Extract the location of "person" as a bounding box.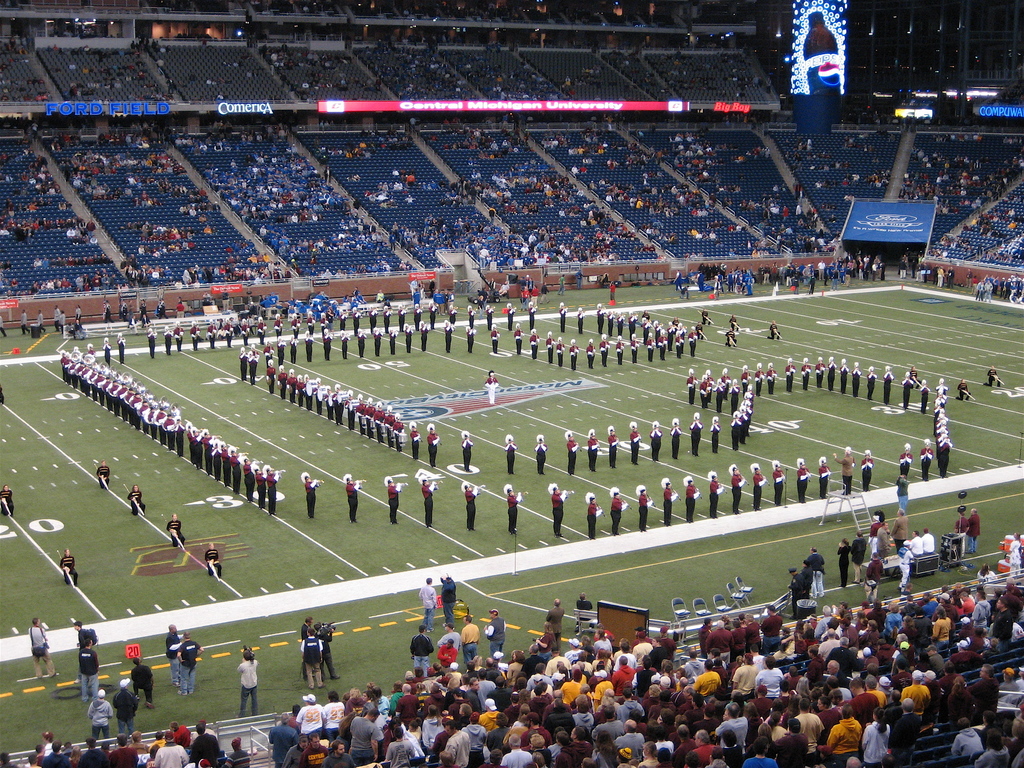
box=[704, 311, 713, 327].
